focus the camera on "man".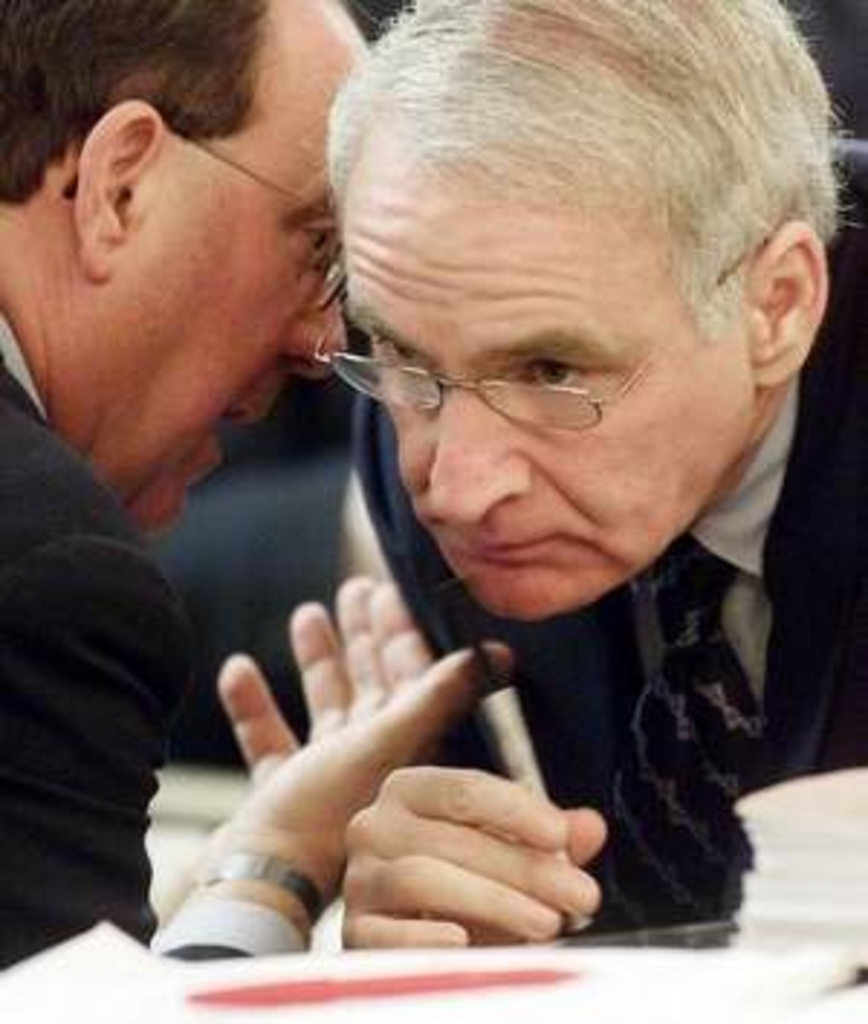
Focus region: 307/0/854/934.
